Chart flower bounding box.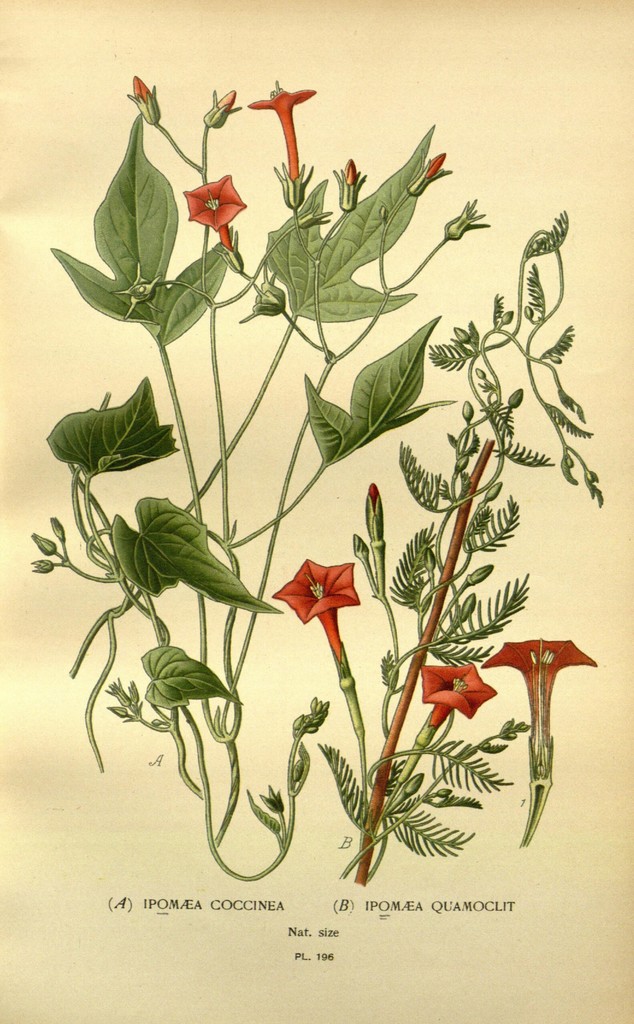
Charted: [480,632,608,739].
